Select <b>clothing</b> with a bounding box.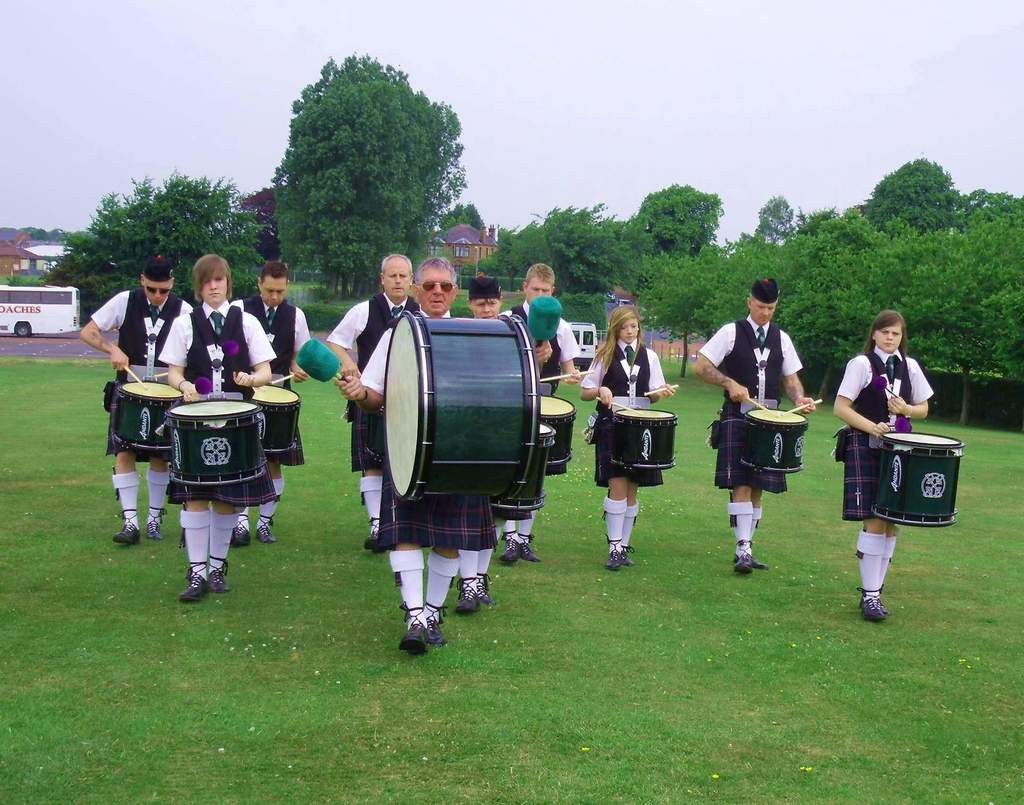
<box>236,303,307,459</box>.
